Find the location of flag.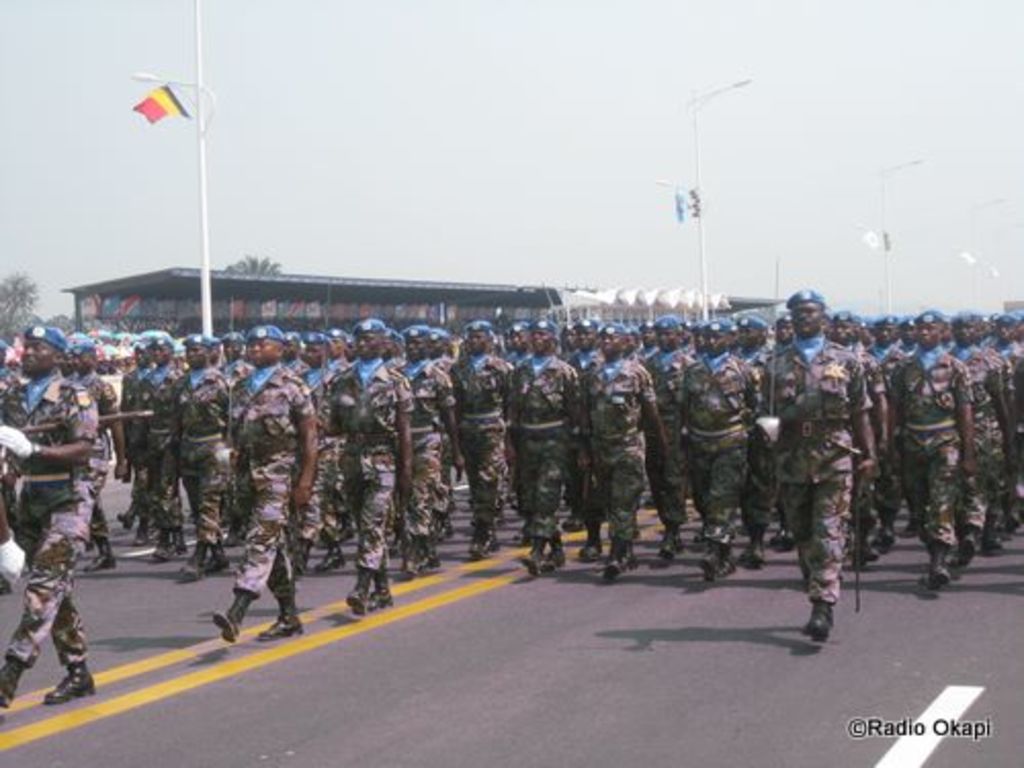
Location: {"x1": 676, "y1": 186, "x2": 698, "y2": 225}.
